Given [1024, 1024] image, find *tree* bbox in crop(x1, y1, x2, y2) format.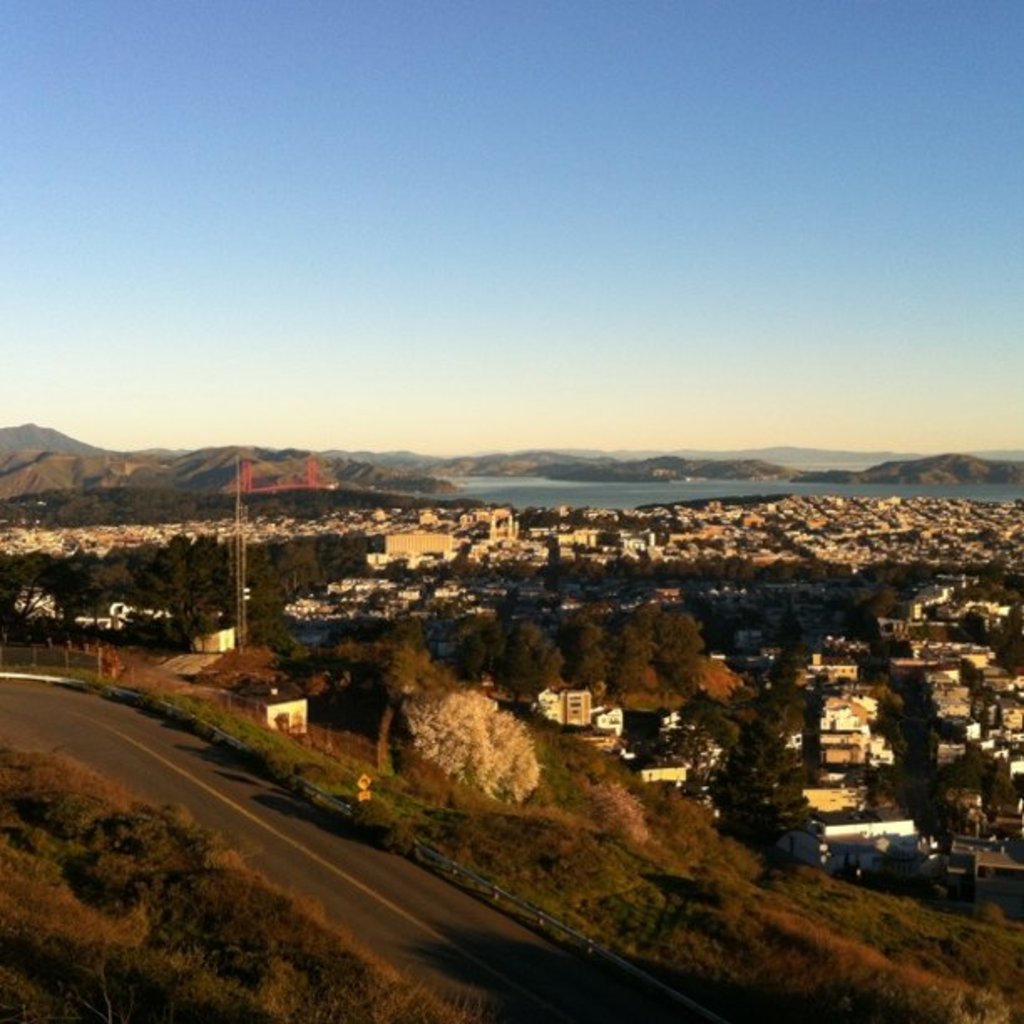
crop(606, 549, 644, 581).
